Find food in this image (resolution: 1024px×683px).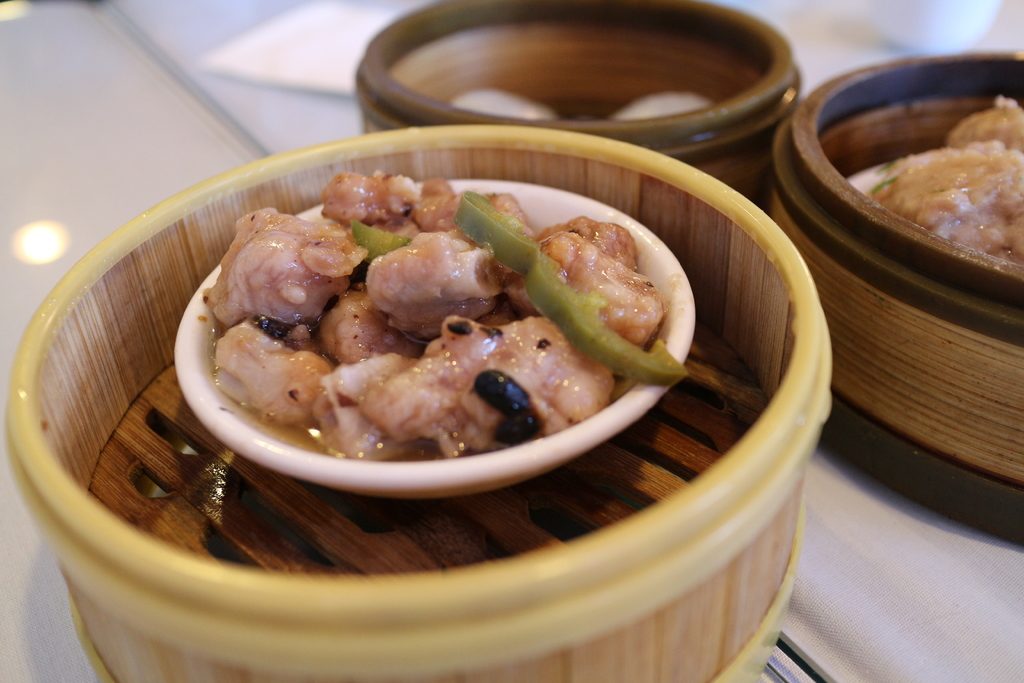
bbox=[447, 80, 557, 124].
